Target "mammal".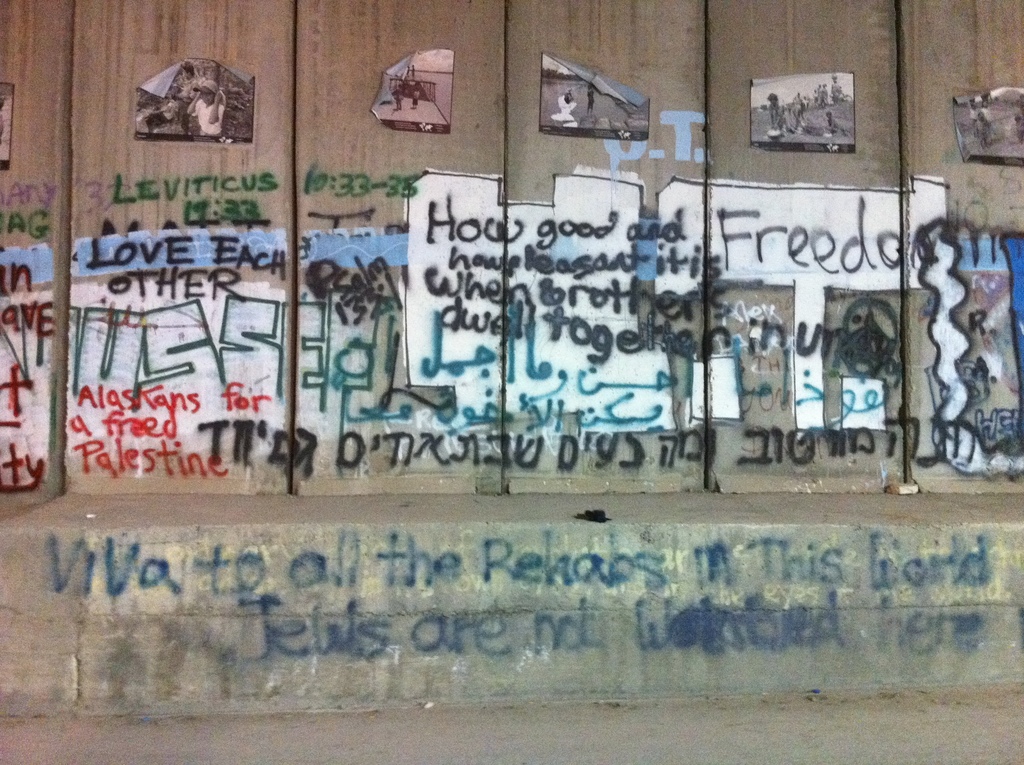
Target region: <box>147,96,173,129</box>.
